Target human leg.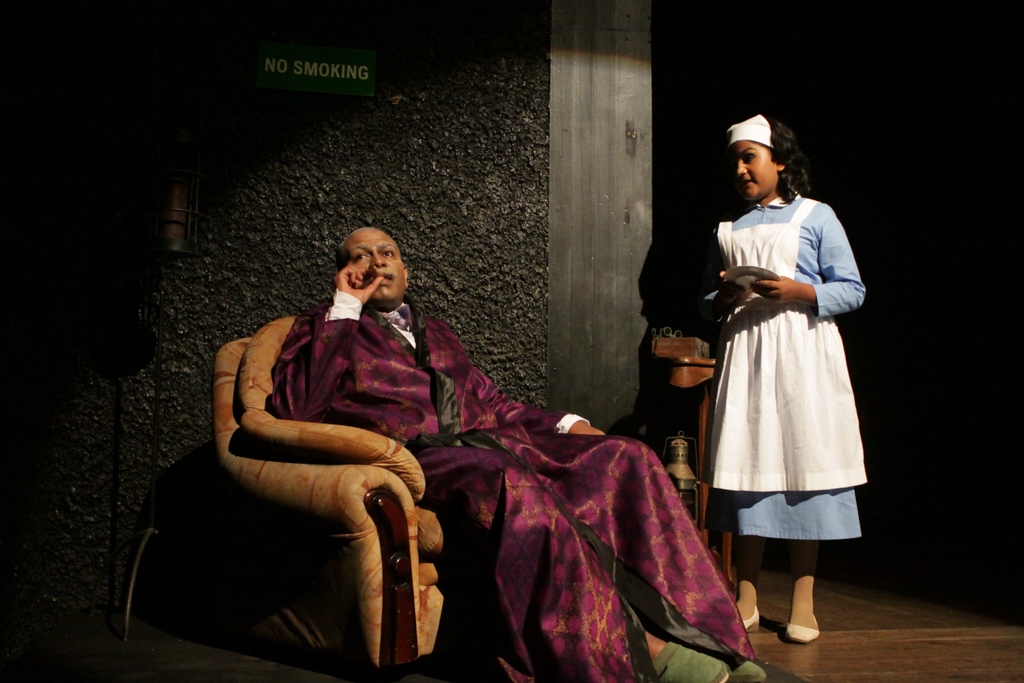
Target region: x1=729, y1=395, x2=765, y2=626.
